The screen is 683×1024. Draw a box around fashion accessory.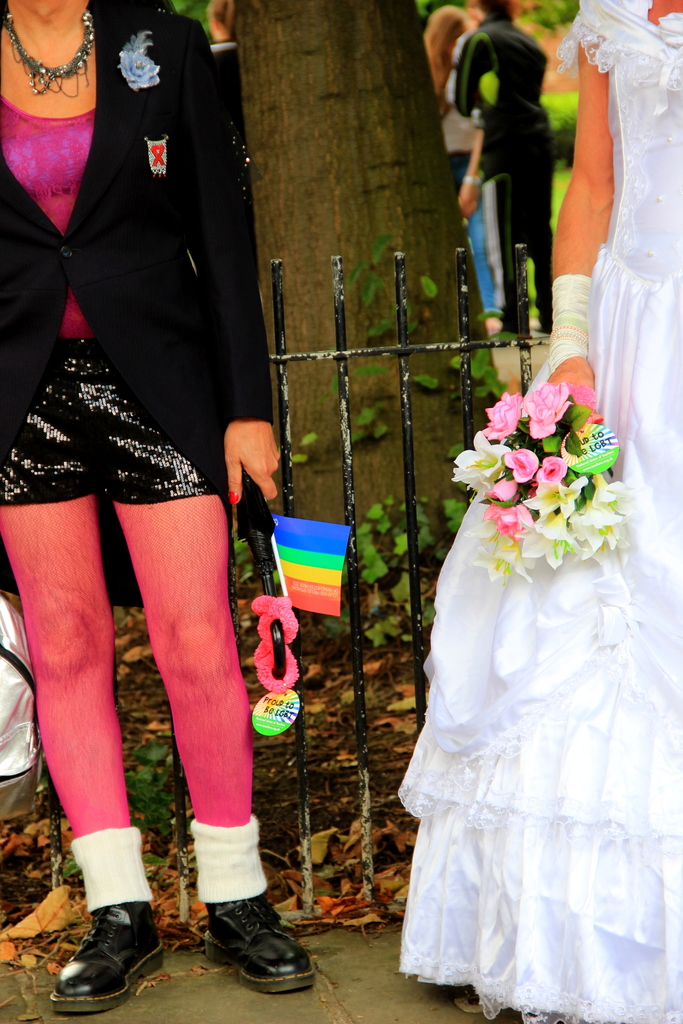
rect(48, 899, 164, 1013).
